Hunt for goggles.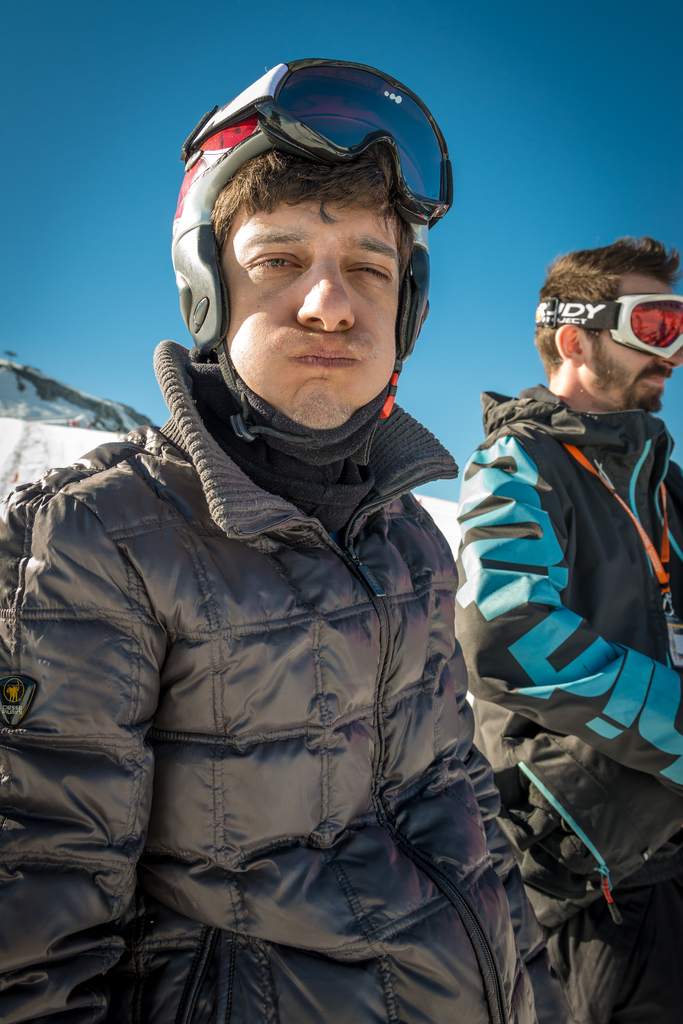
Hunted down at [533, 289, 682, 359].
